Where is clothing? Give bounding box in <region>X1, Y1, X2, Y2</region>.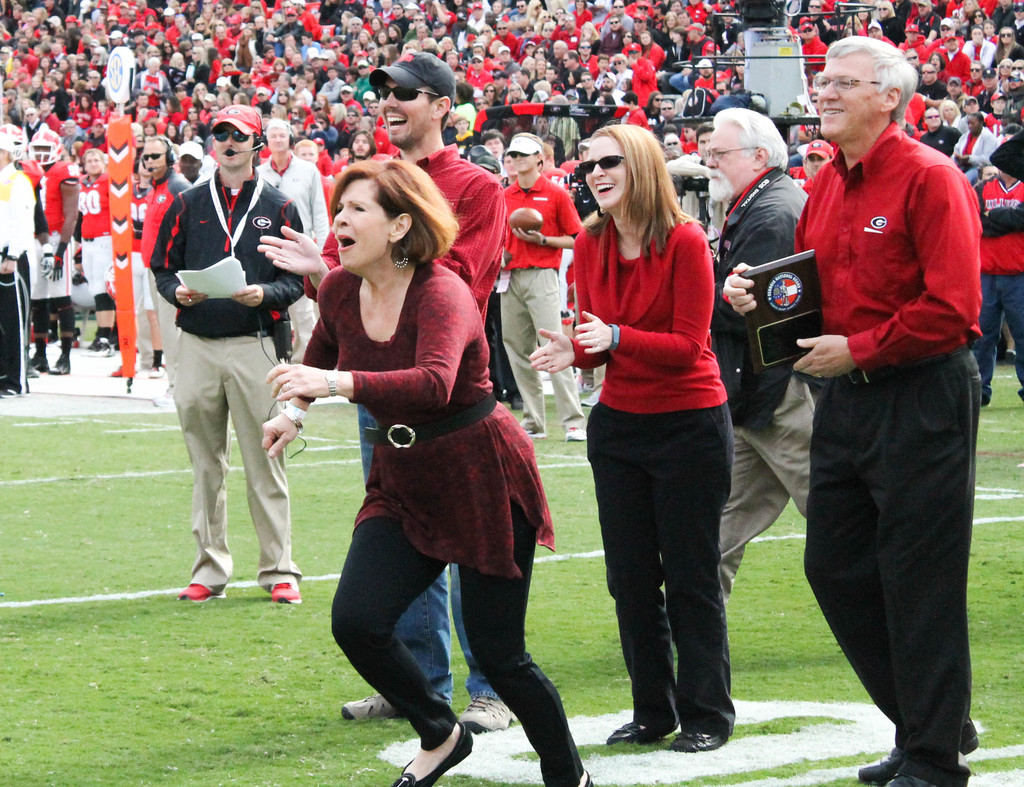
<region>0, 163, 36, 392</region>.
